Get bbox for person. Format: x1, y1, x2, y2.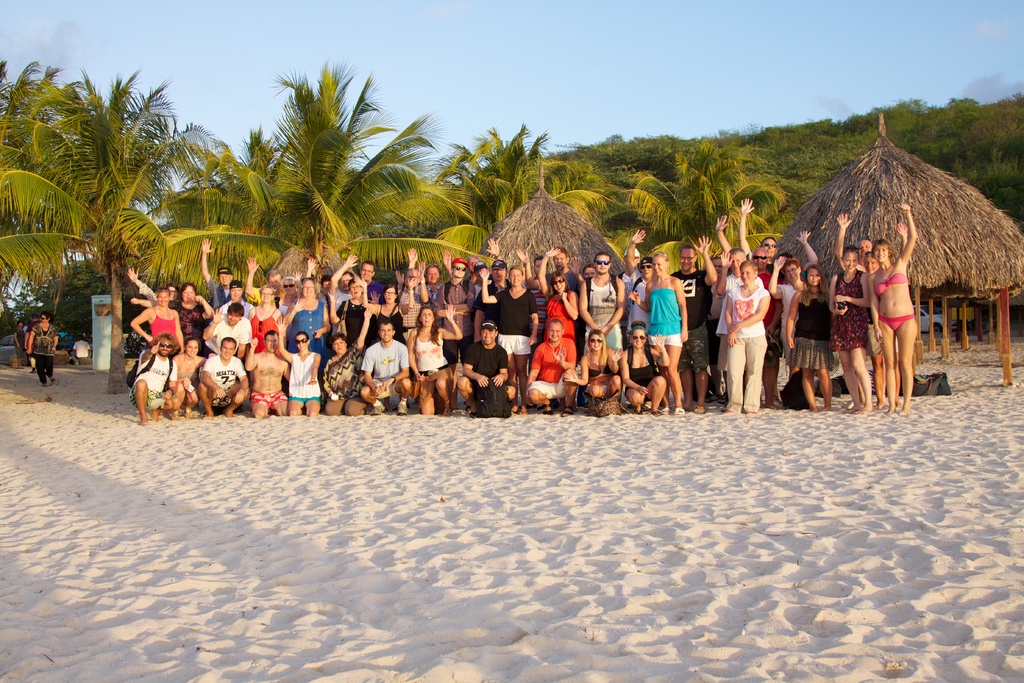
284, 329, 316, 415.
